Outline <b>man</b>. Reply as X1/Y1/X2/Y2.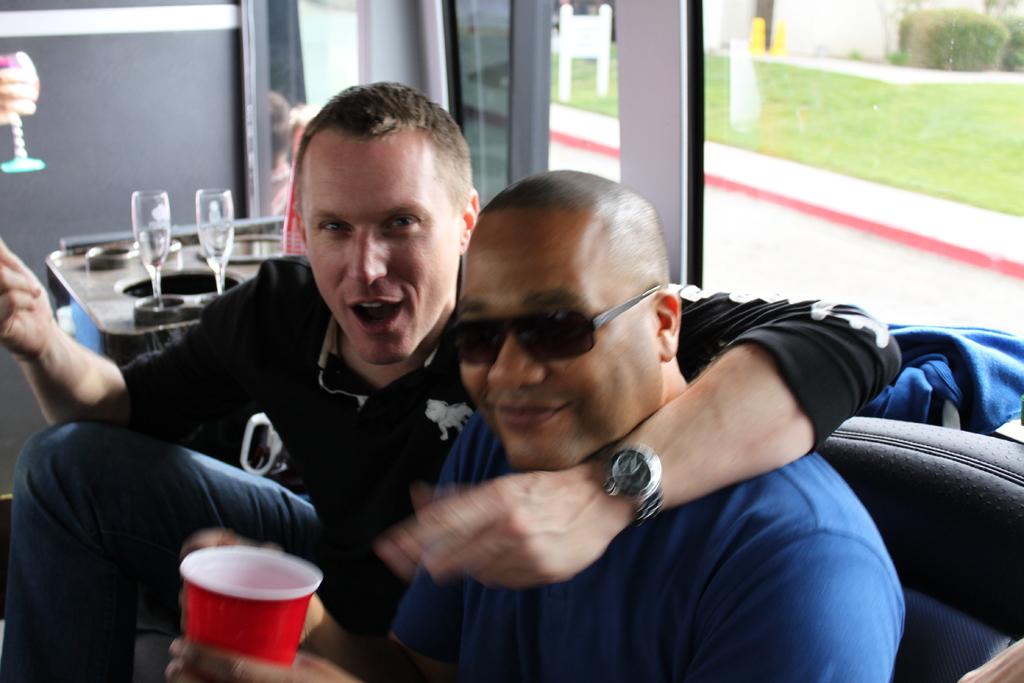
161/169/908/682.
